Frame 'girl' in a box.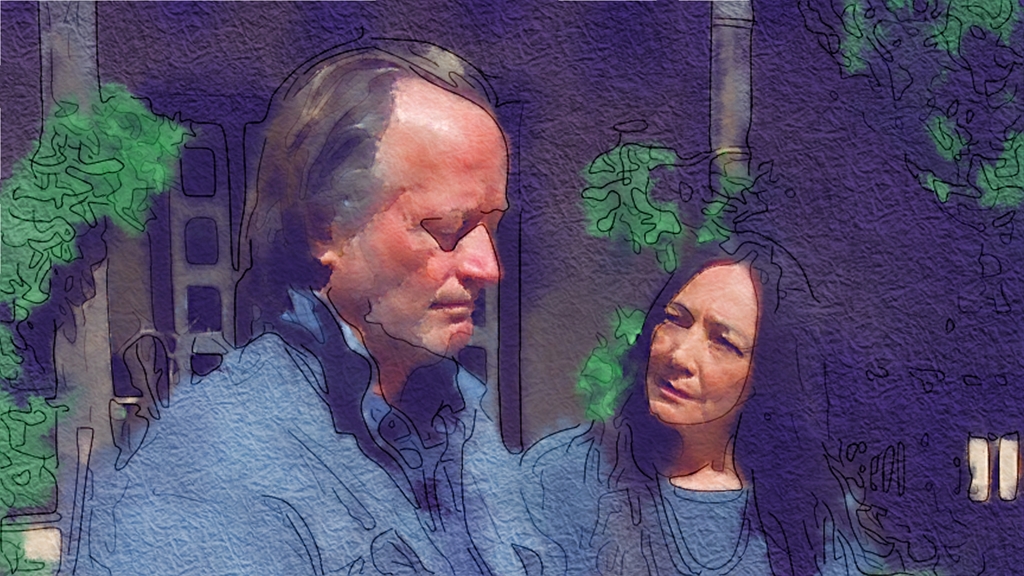
{"left": 521, "top": 237, "right": 885, "bottom": 575}.
